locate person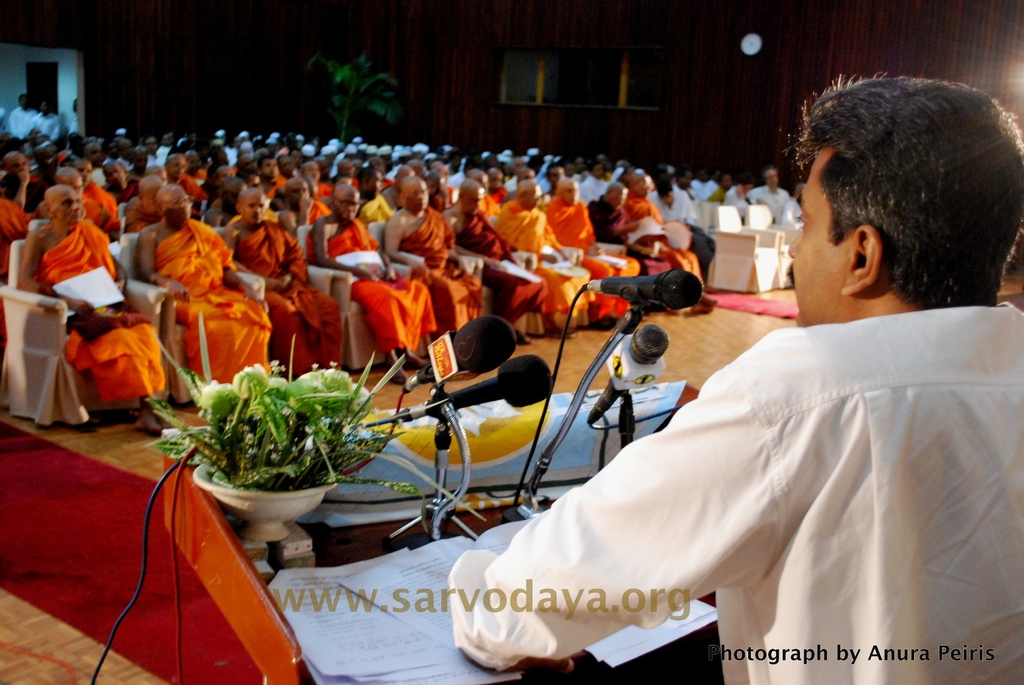
<region>223, 182, 341, 367</region>
